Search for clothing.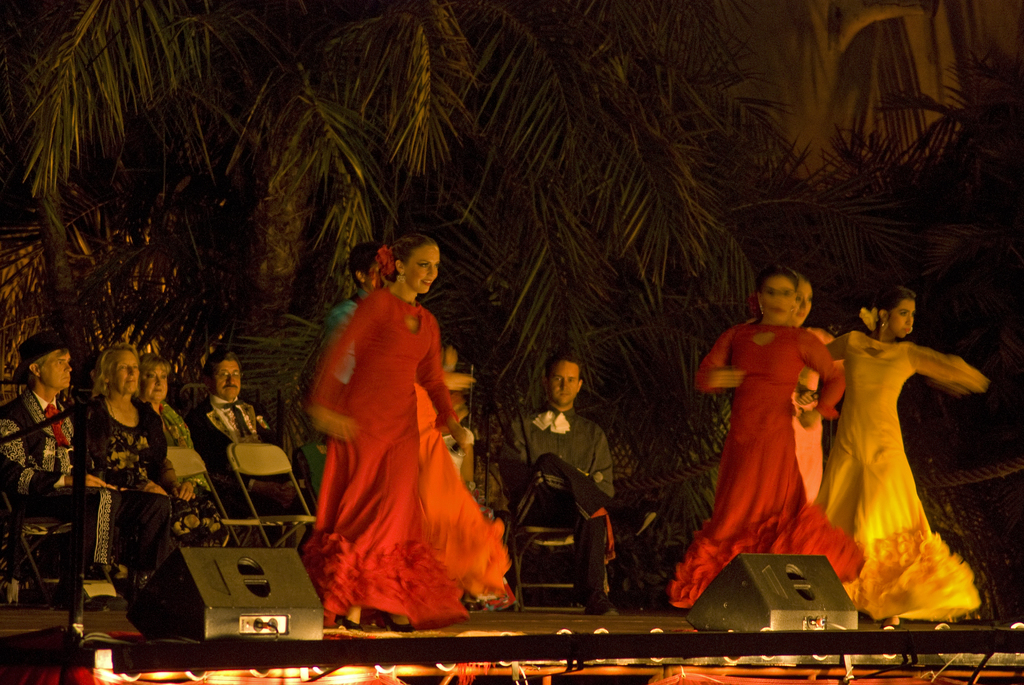
Found at bbox=[79, 387, 228, 560].
